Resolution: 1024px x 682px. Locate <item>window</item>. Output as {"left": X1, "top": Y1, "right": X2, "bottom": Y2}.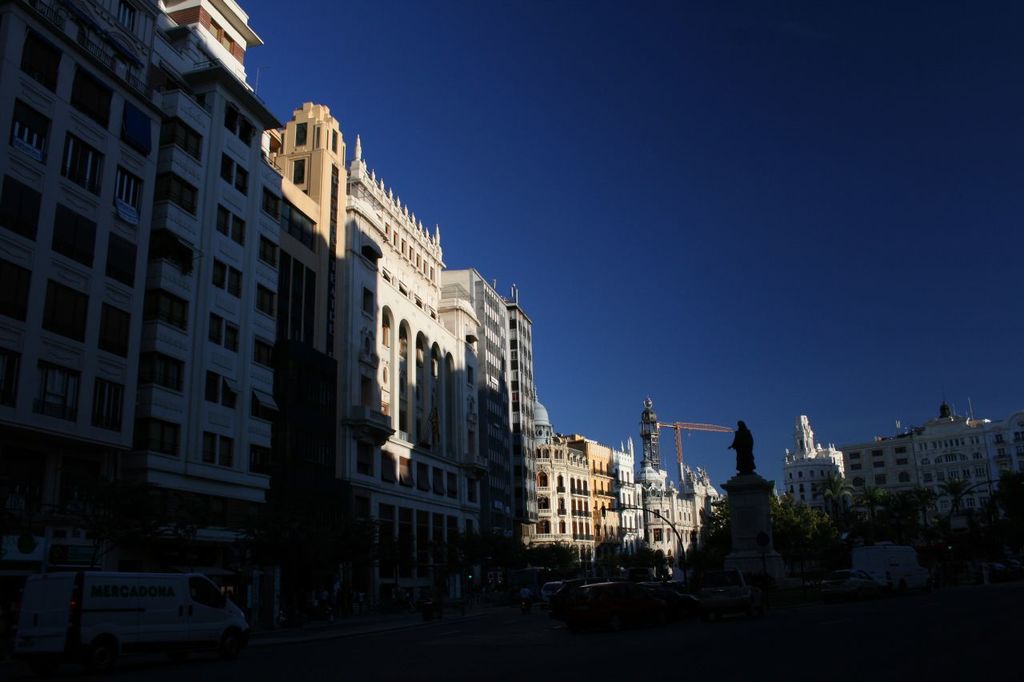
{"left": 0, "top": 337, "right": 25, "bottom": 397}.
